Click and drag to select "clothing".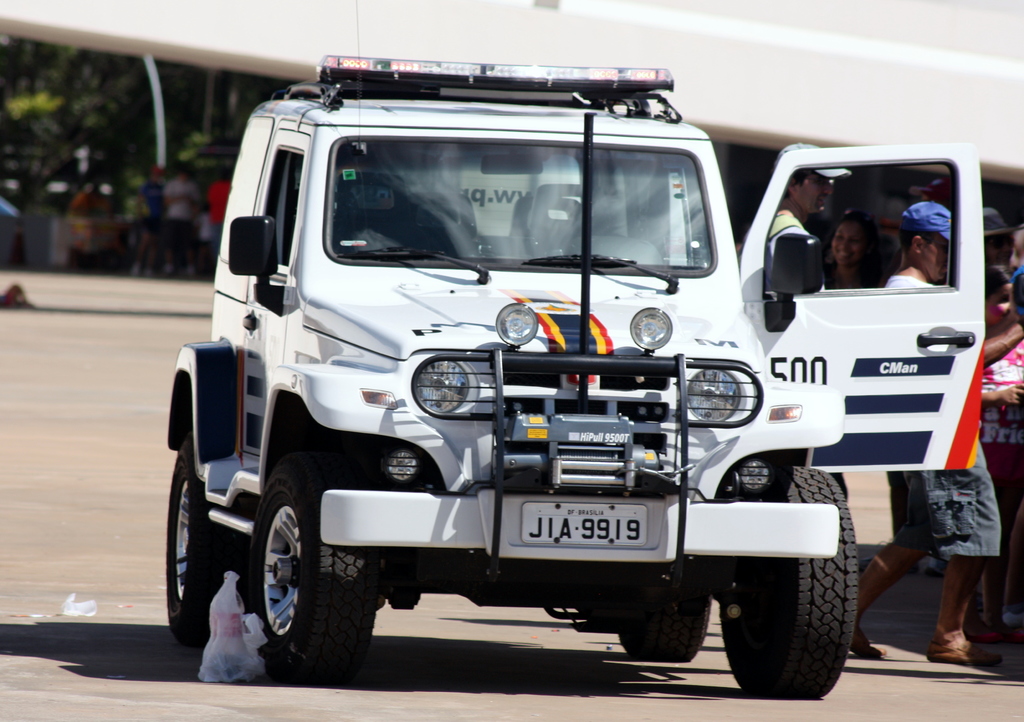
Selection: 968 297 1023 538.
